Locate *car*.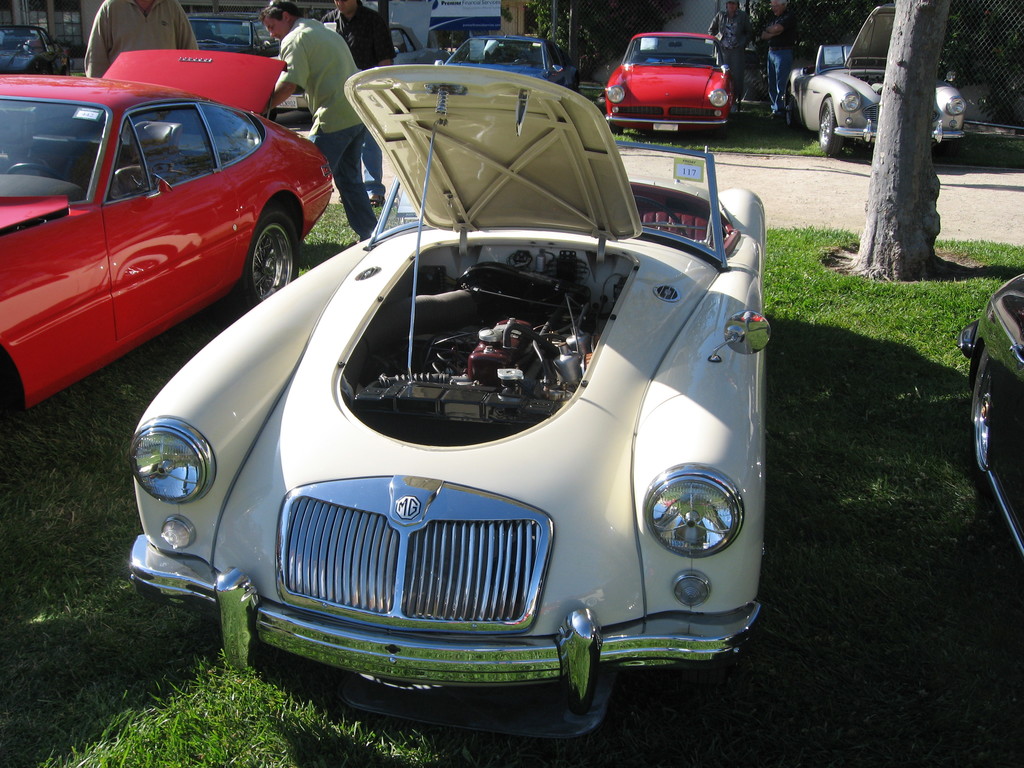
Bounding box: (left=602, top=26, right=739, bottom=134).
